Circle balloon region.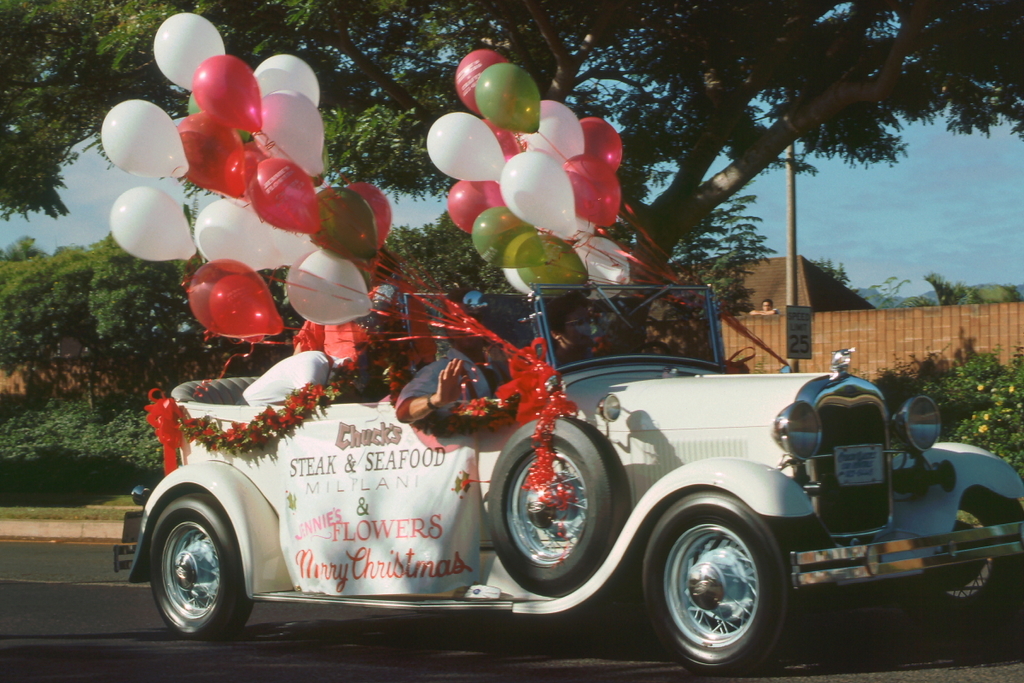
Region: bbox(107, 185, 200, 264).
